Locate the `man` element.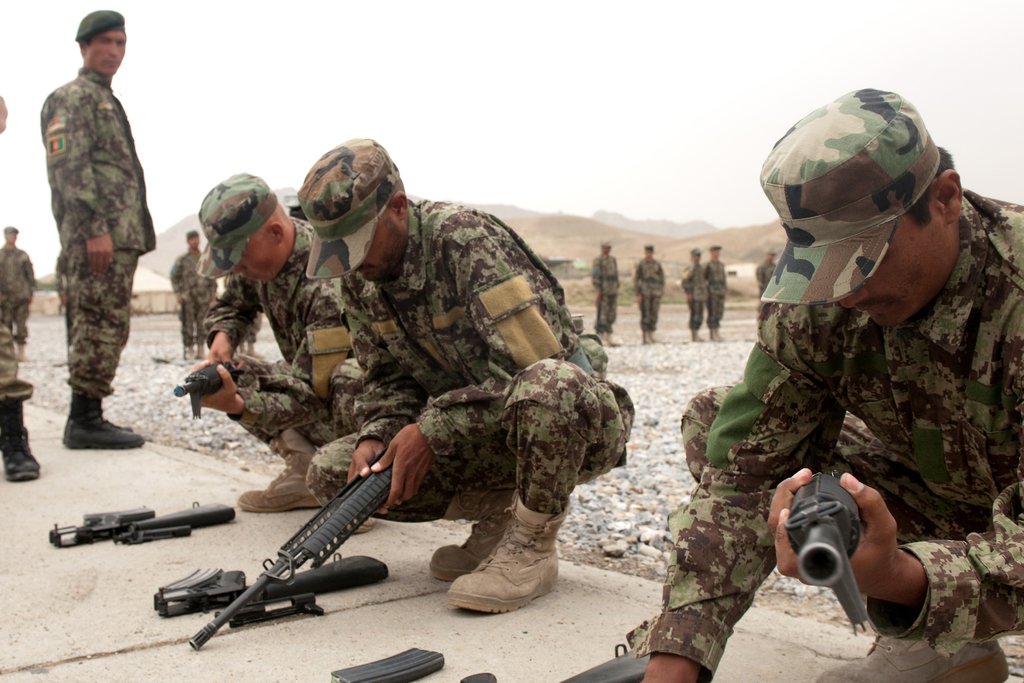
Element bbox: 756, 245, 781, 313.
